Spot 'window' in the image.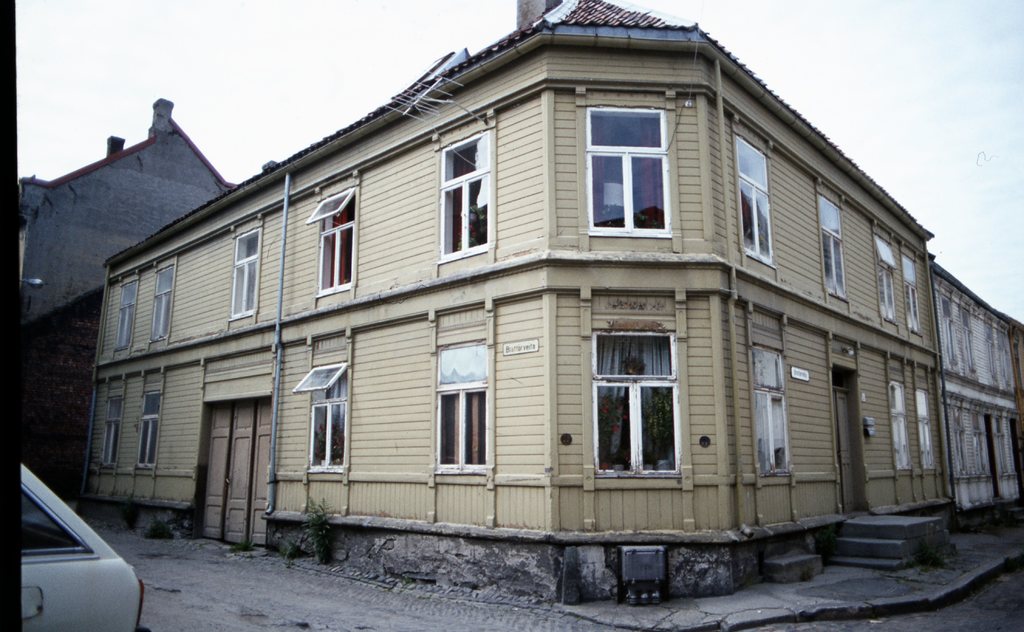
'window' found at <bbox>892, 382, 911, 472</bbox>.
